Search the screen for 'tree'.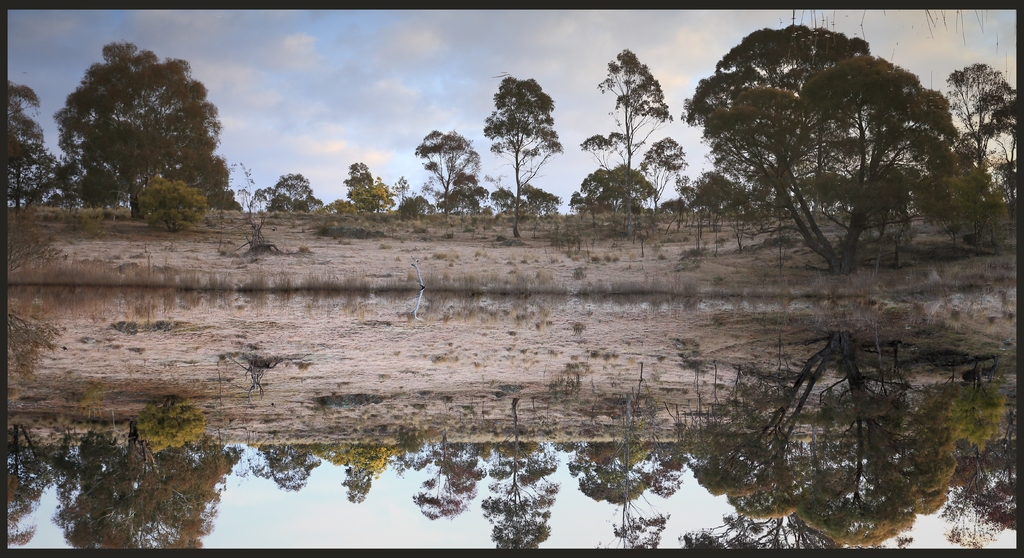
Found at [left=0, top=78, right=58, bottom=209].
